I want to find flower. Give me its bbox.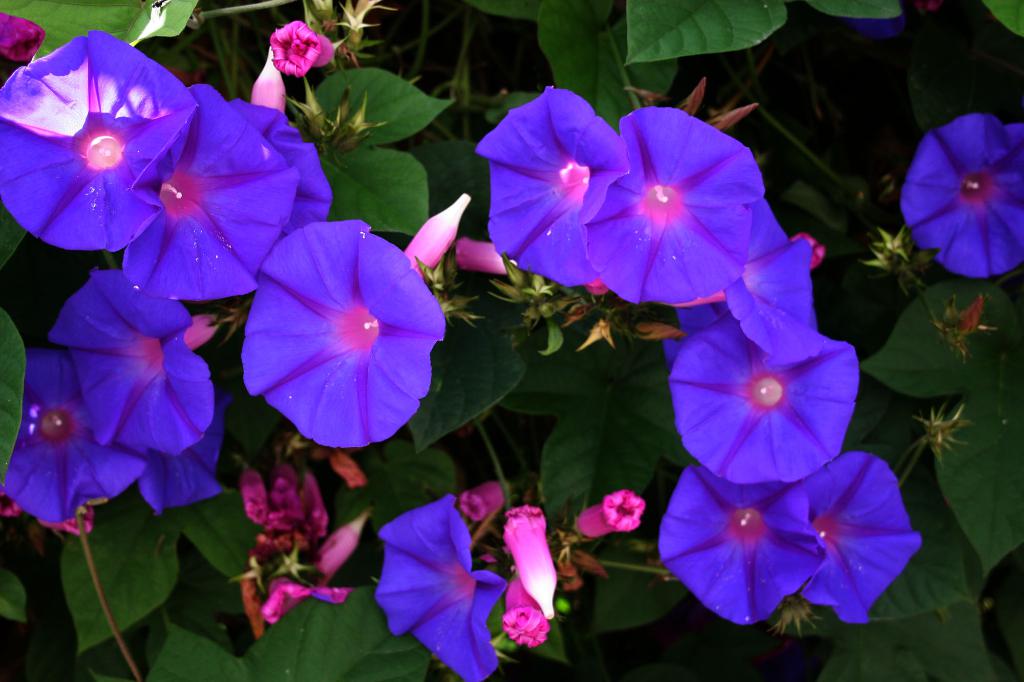
x1=122 y1=81 x2=301 y2=304.
